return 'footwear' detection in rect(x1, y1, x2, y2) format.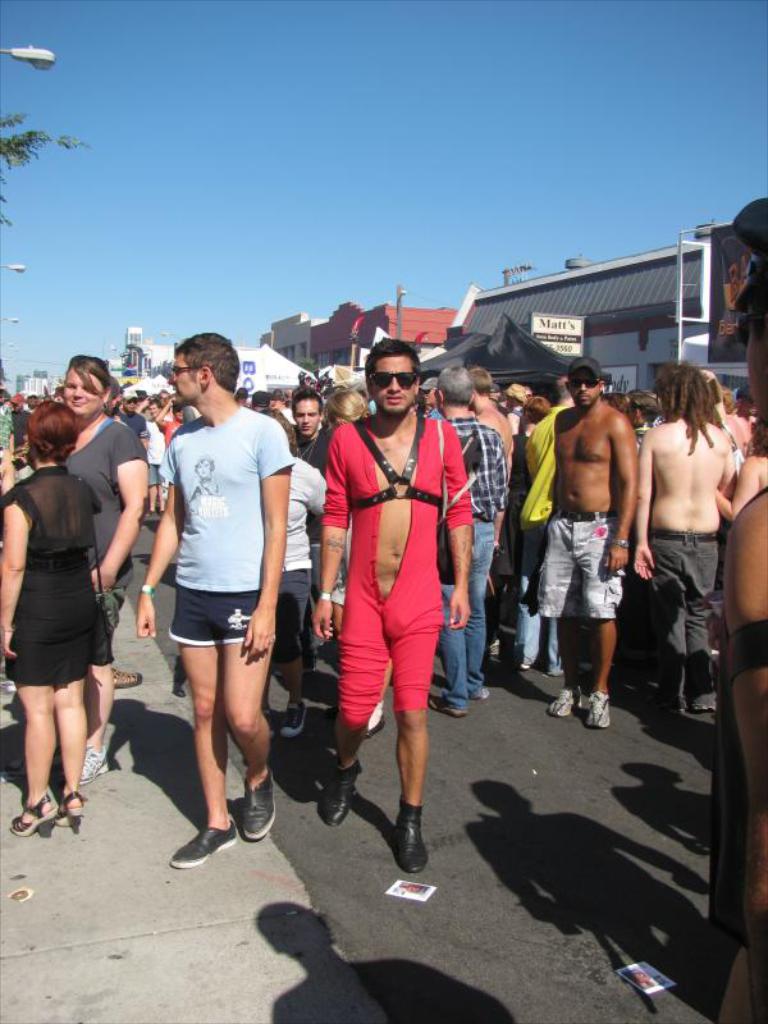
rect(544, 662, 564, 672).
